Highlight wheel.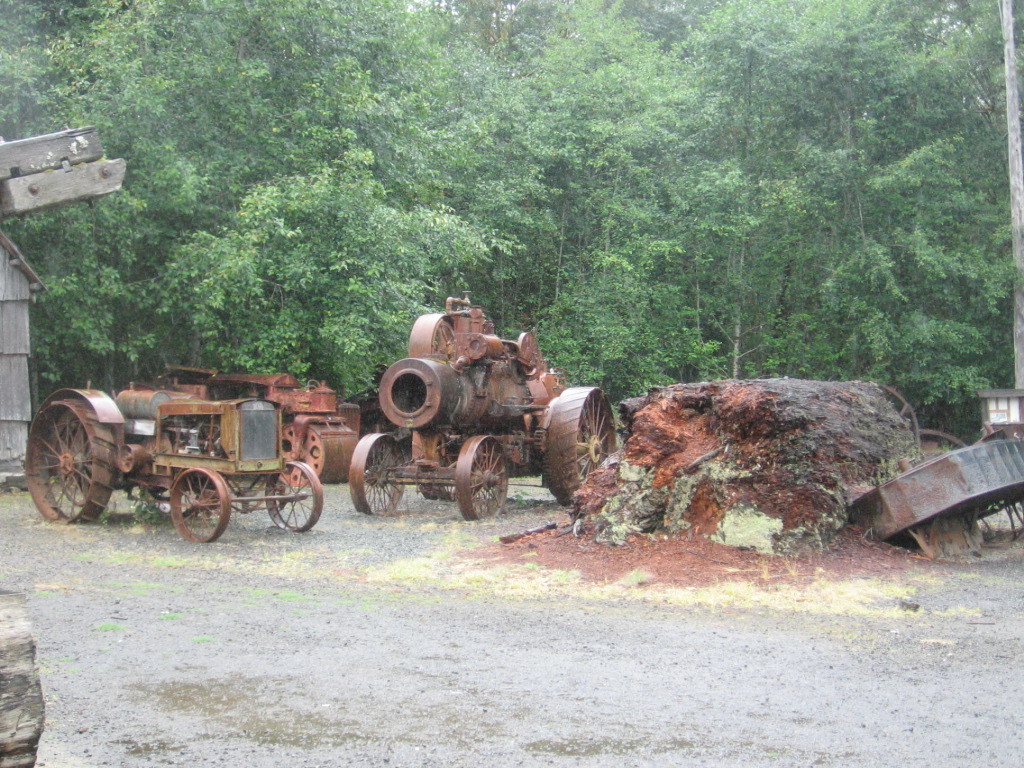
Highlighted region: (276, 421, 361, 486).
